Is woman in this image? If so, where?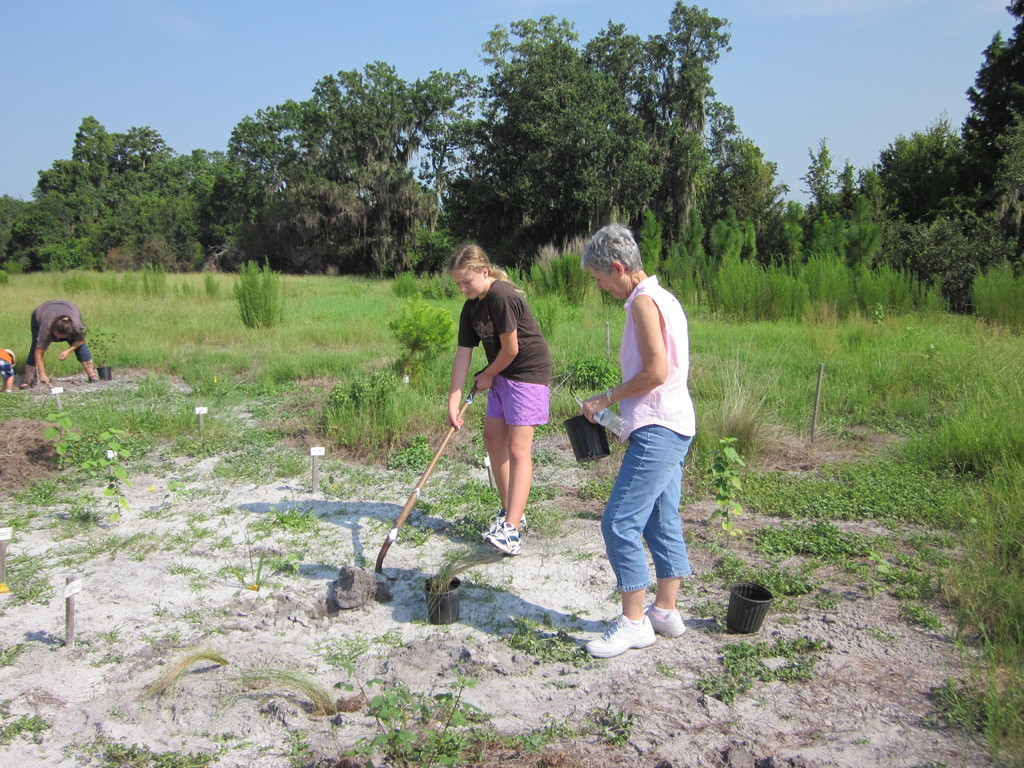
Yes, at (447,244,552,552).
